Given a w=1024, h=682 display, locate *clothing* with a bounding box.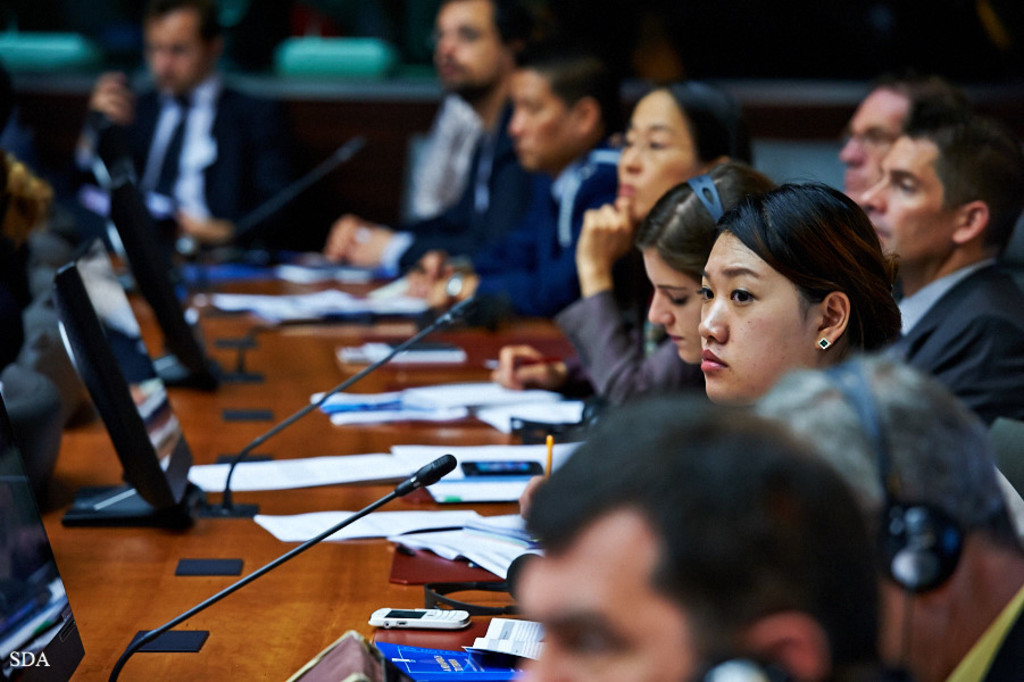
Located: x1=546 y1=284 x2=704 y2=415.
